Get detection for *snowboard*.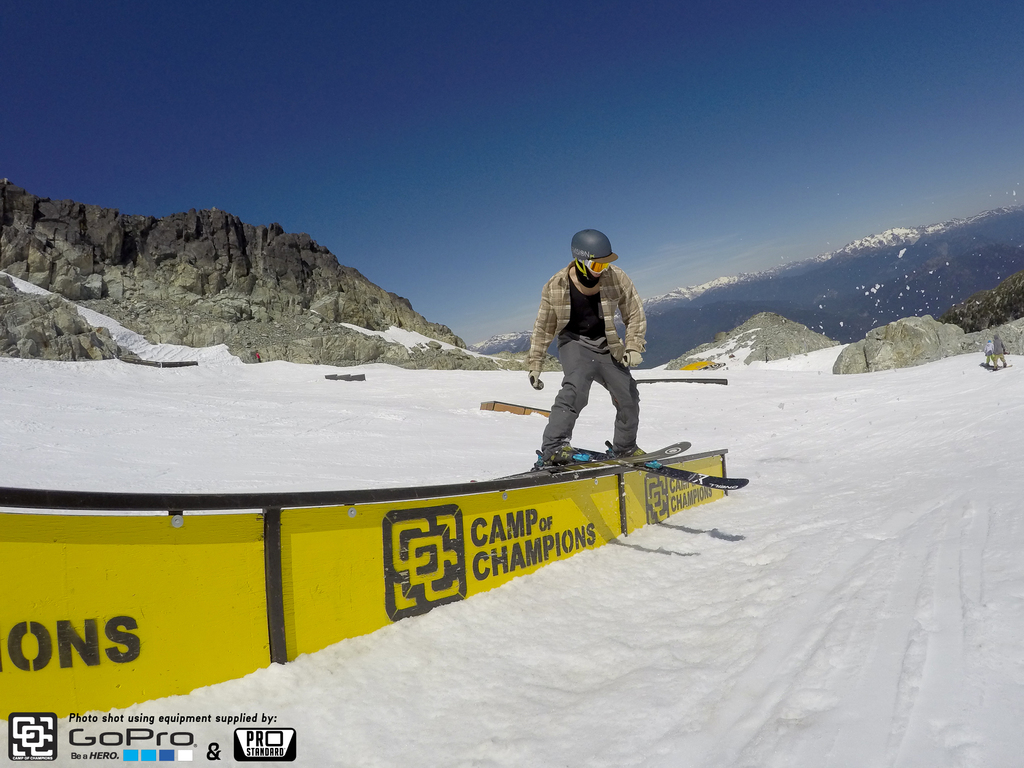
Detection: x1=575, y1=444, x2=749, y2=490.
